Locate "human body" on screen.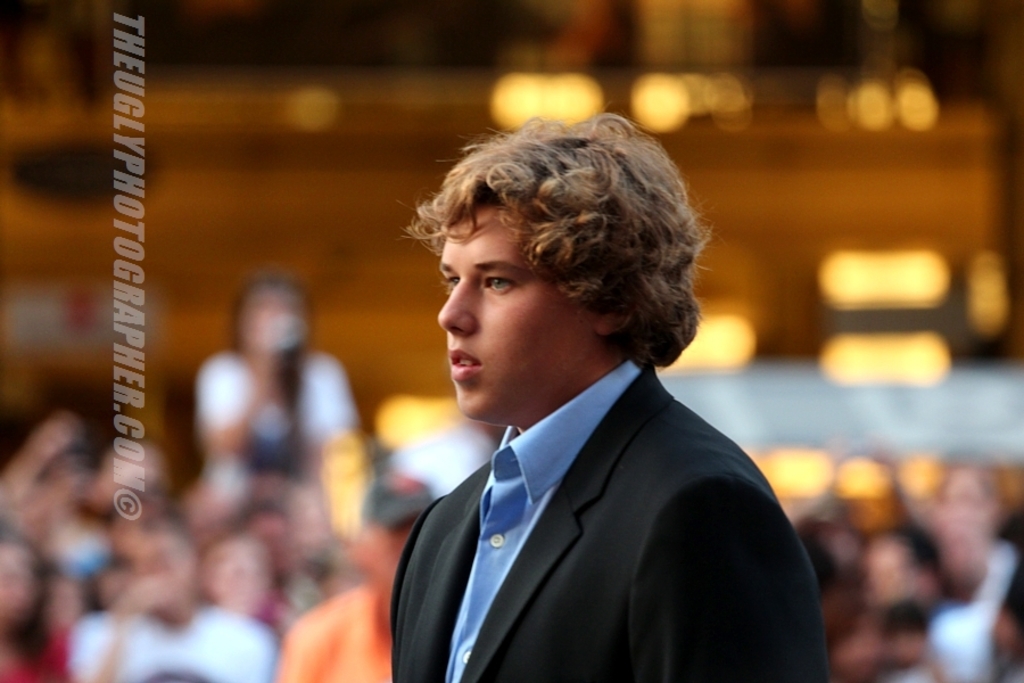
On screen at {"x1": 366, "y1": 131, "x2": 839, "y2": 675}.
